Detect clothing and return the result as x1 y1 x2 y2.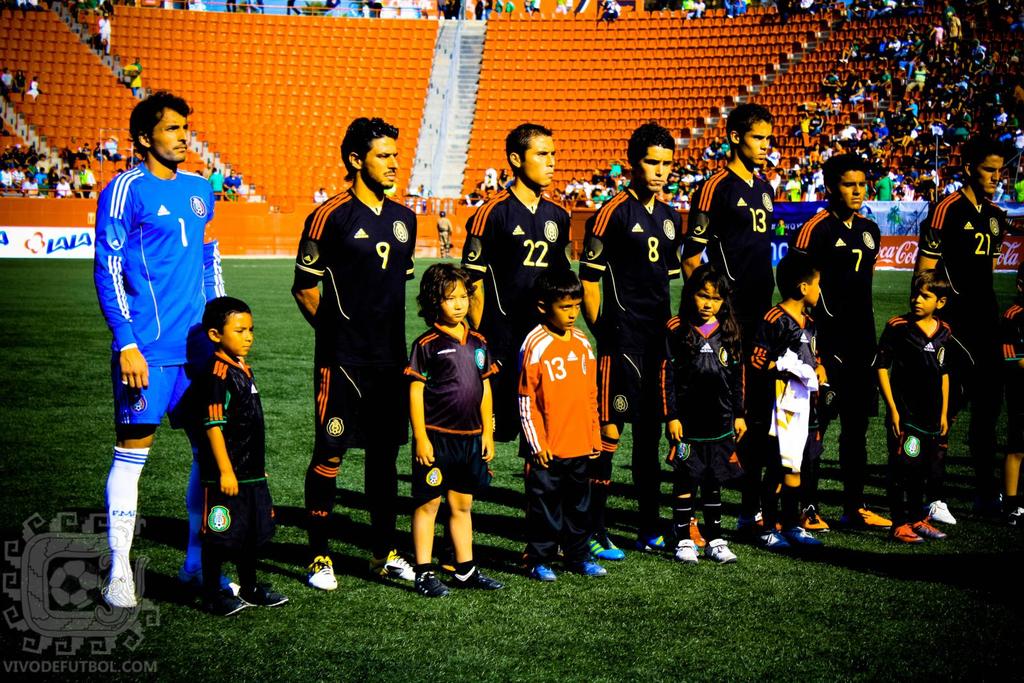
787 198 881 386.
